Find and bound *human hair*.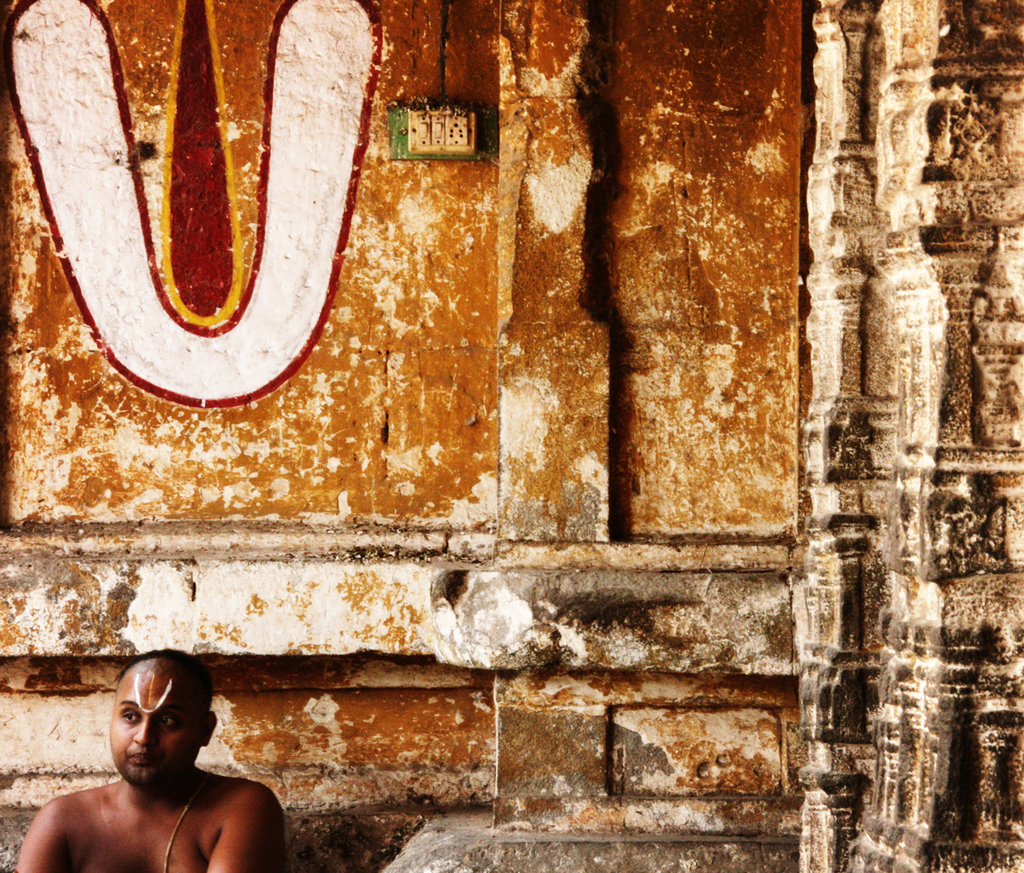
Bound: 114 642 224 723.
